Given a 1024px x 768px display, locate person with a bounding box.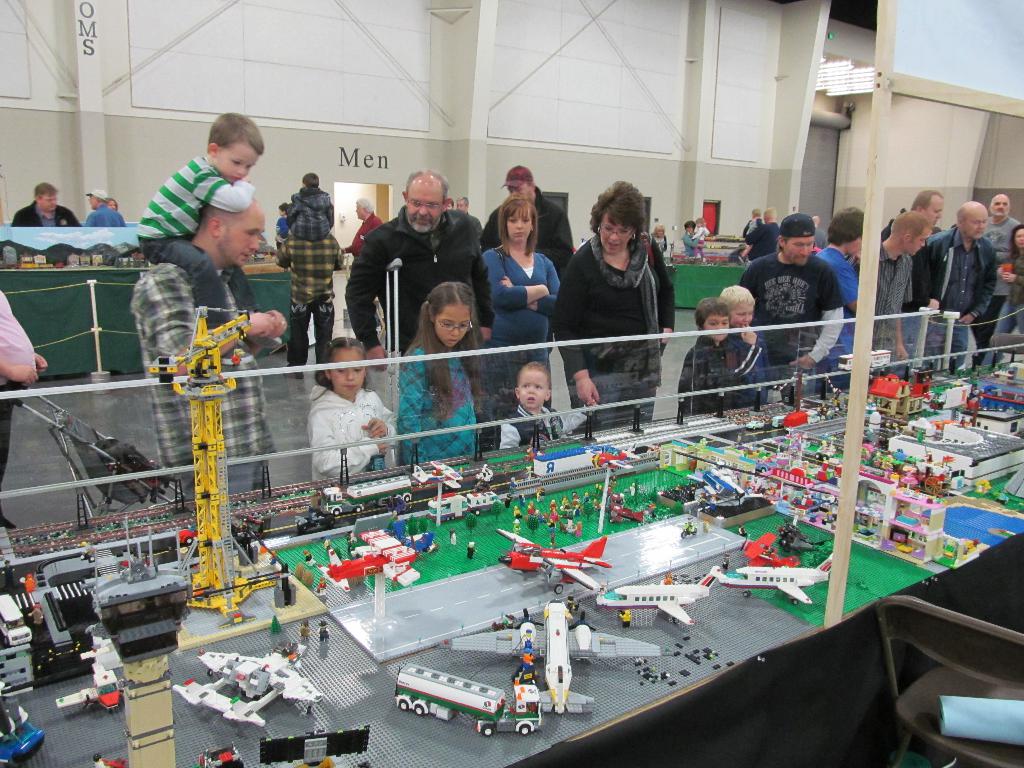
Located: x1=3 y1=559 x2=15 y2=588.
